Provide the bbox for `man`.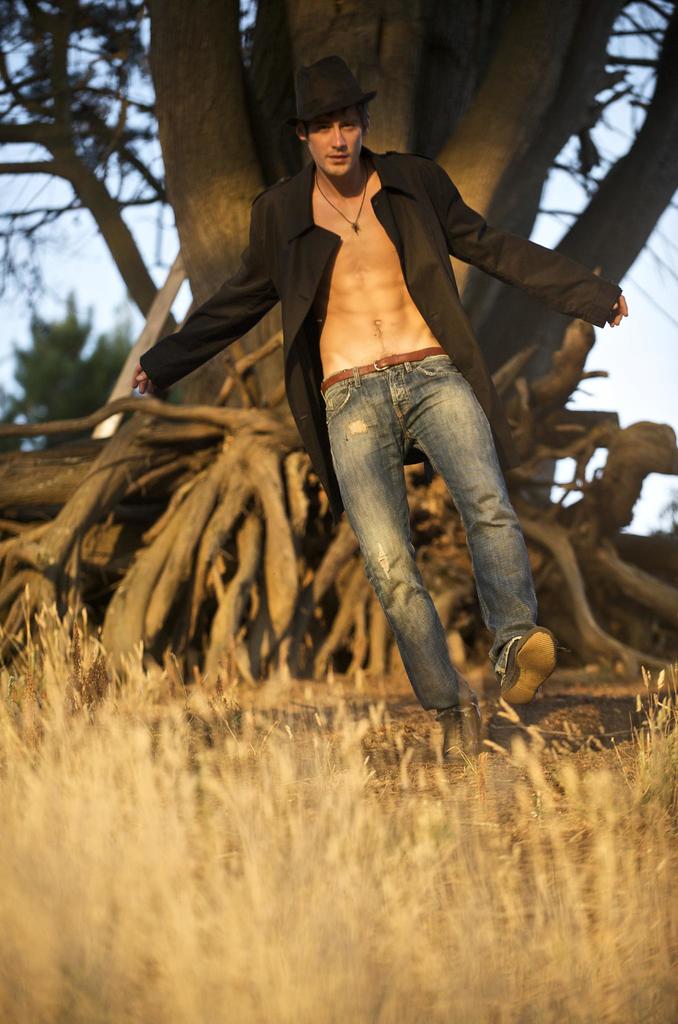
x1=124, y1=56, x2=622, y2=760.
